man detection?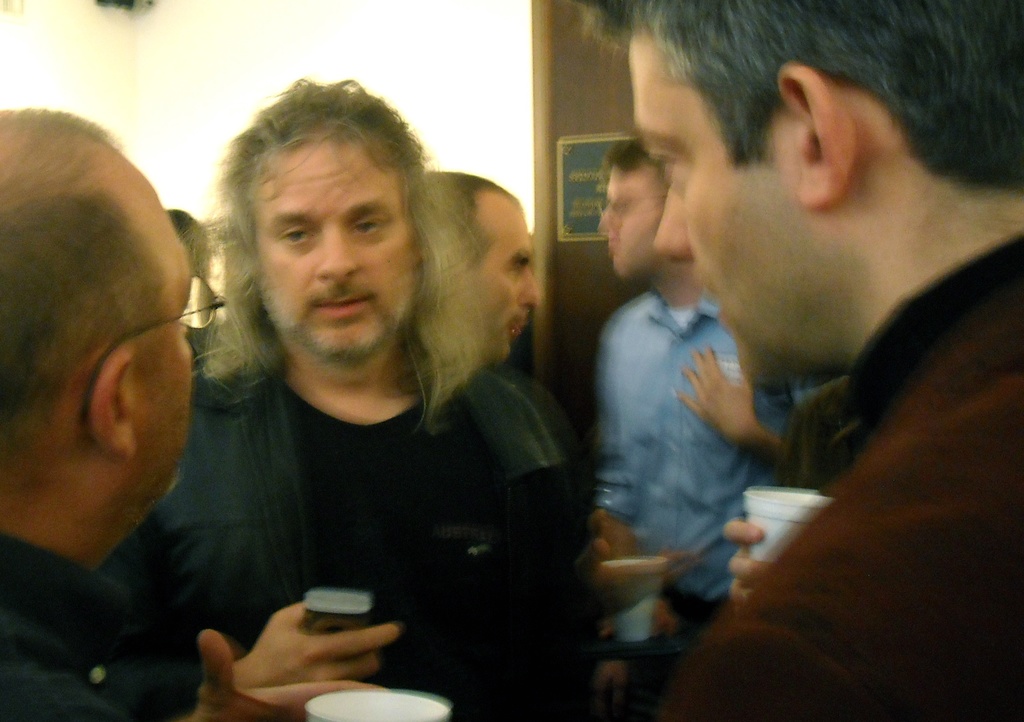
locate(0, 105, 397, 721)
